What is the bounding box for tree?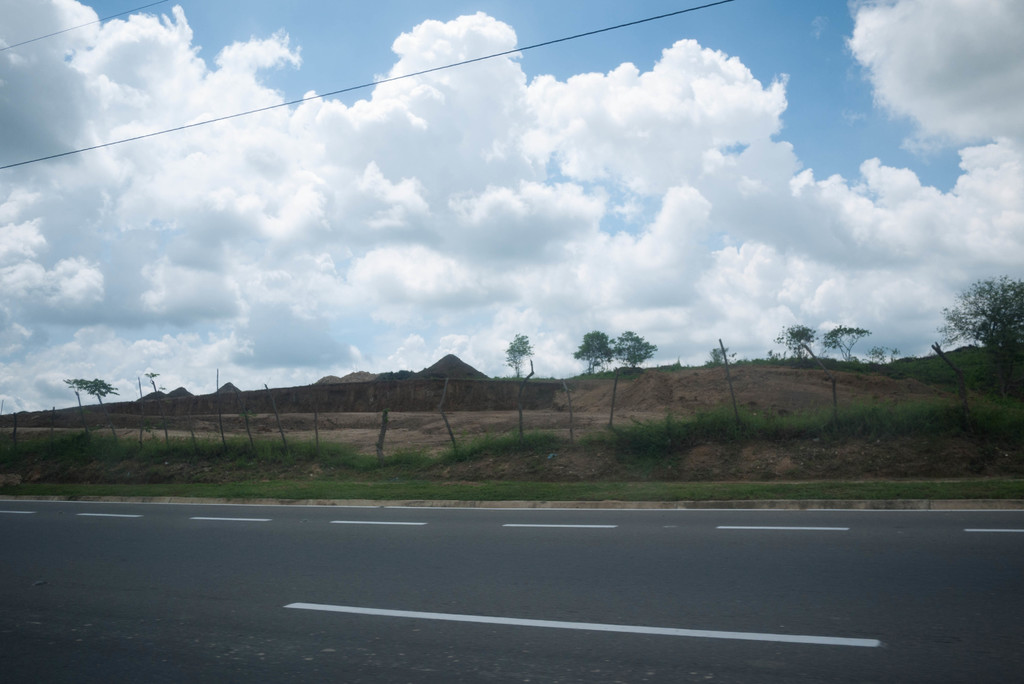
l=819, t=320, r=872, b=361.
